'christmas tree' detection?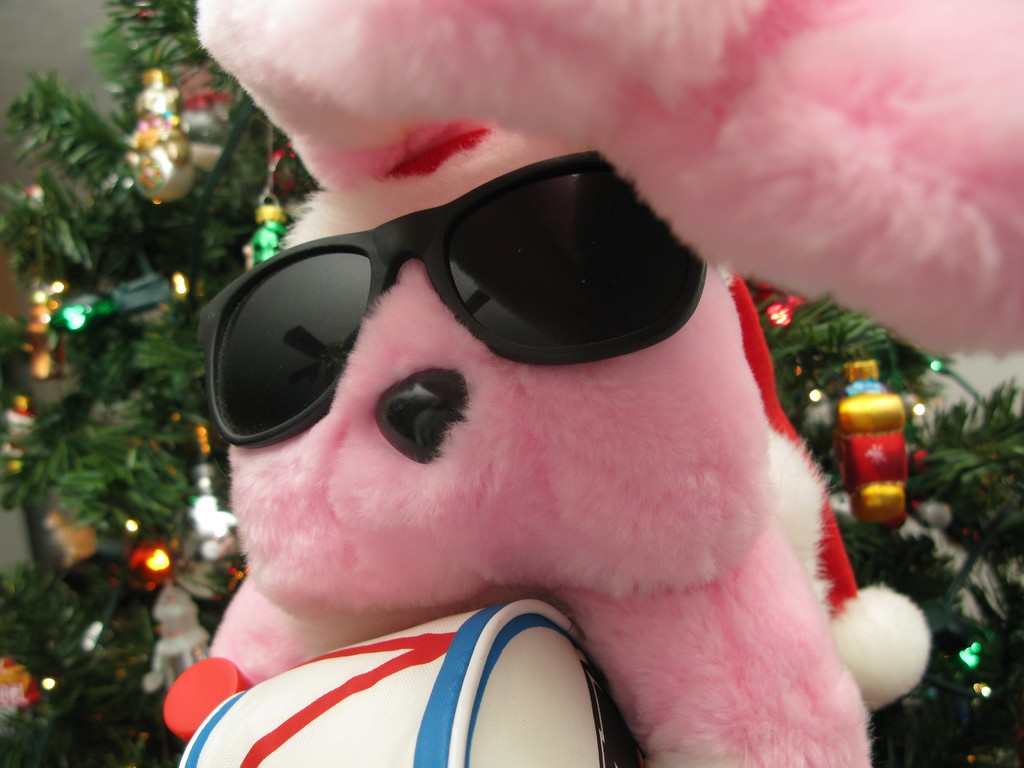
(left=0, top=0, right=1023, bottom=761)
